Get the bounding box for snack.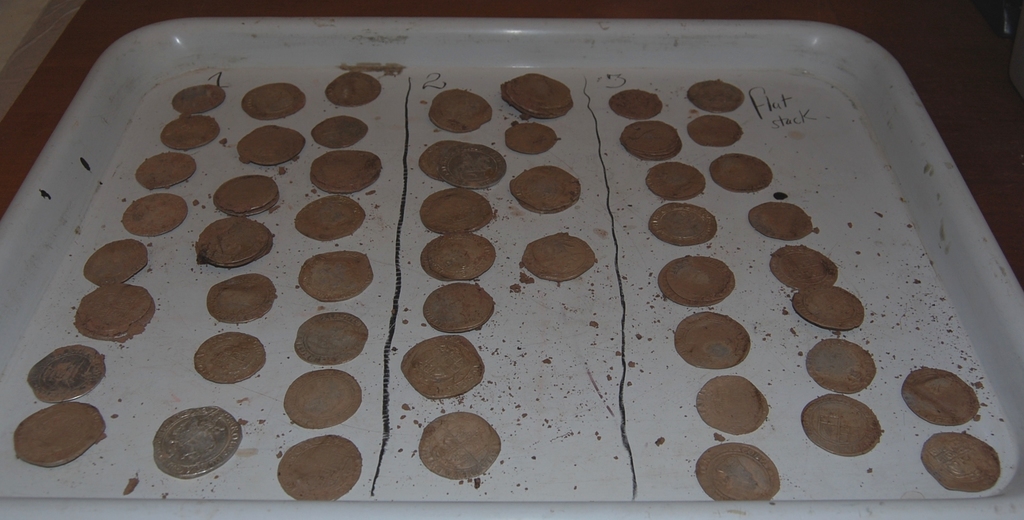
(x1=426, y1=186, x2=493, y2=236).
